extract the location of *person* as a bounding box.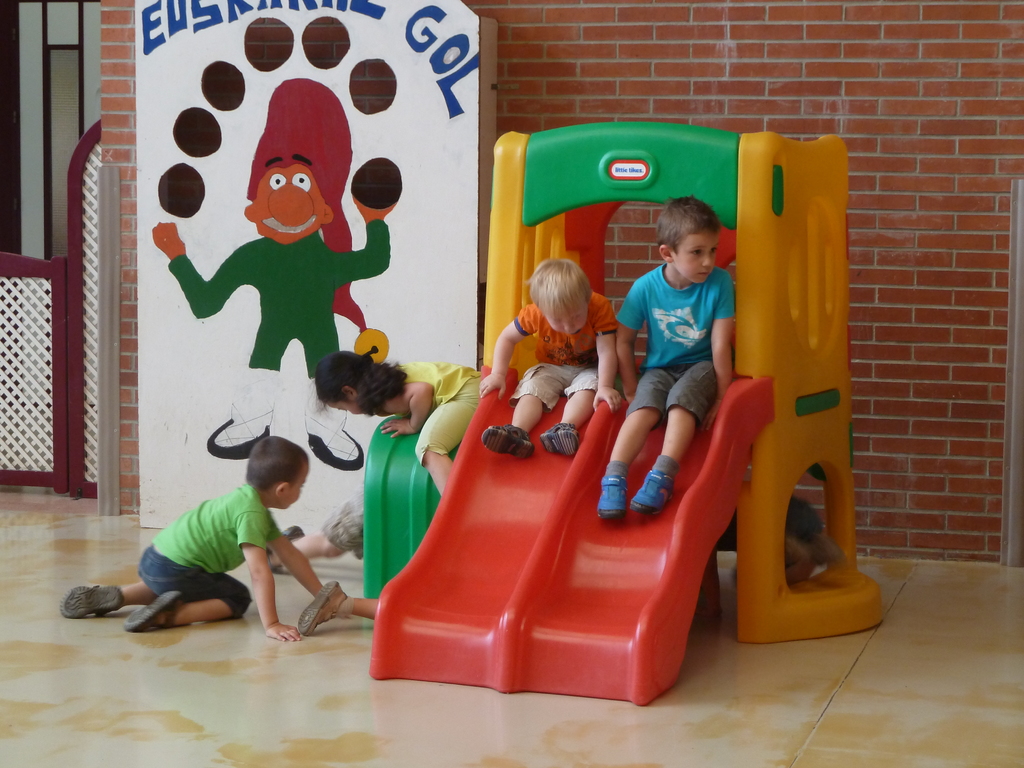
l=242, t=497, r=364, b=577.
